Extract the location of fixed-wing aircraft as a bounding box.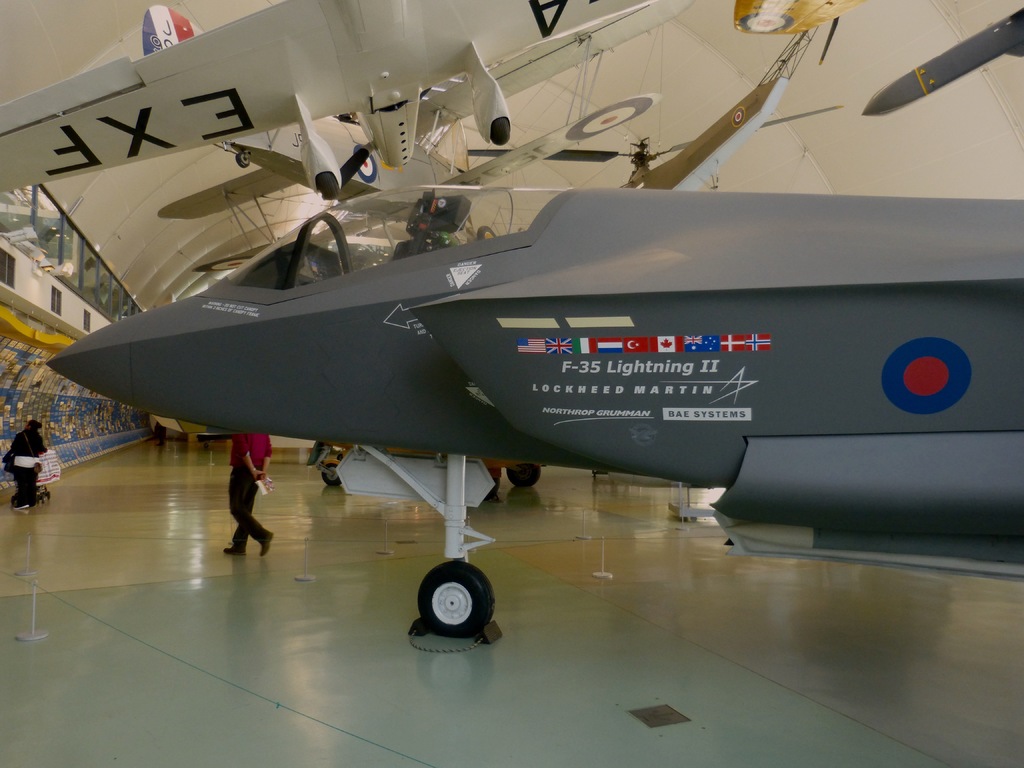
pyautogui.locateOnScreen(39, 169, 1023, 644).
